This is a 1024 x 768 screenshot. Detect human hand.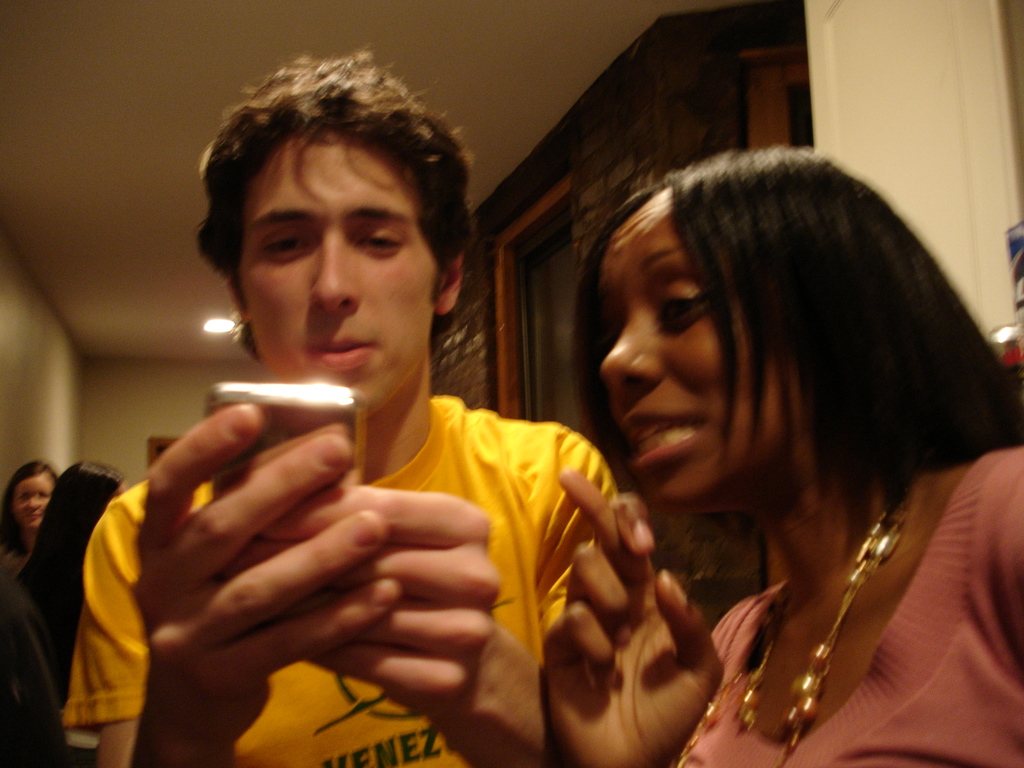
547,474,689,696.
